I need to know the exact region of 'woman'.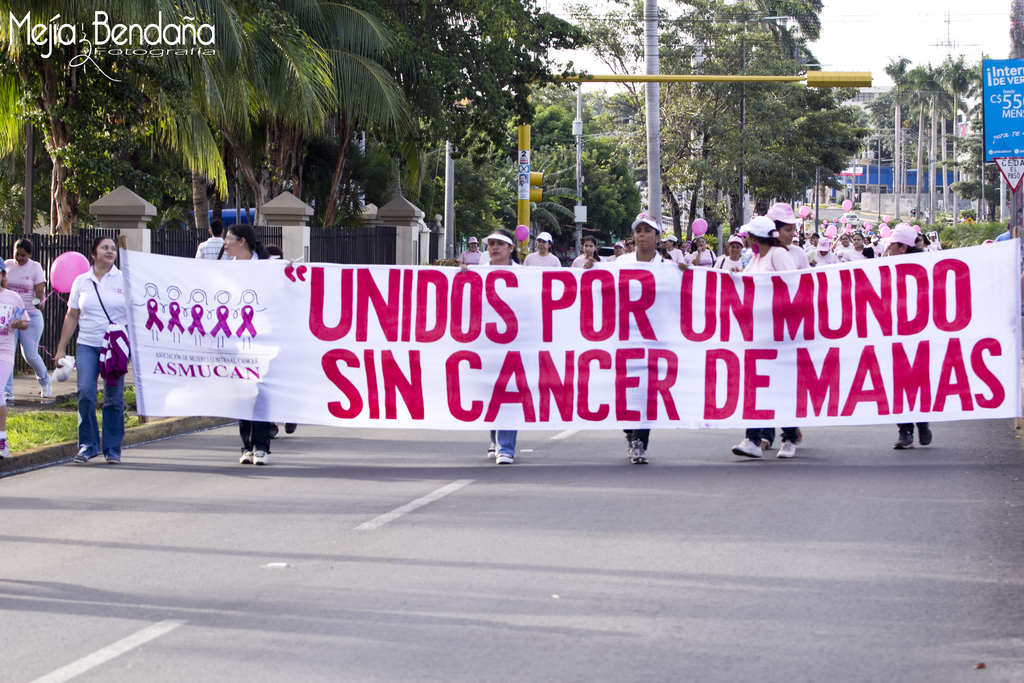
Region: bbox(215, 226, 296, 468).
